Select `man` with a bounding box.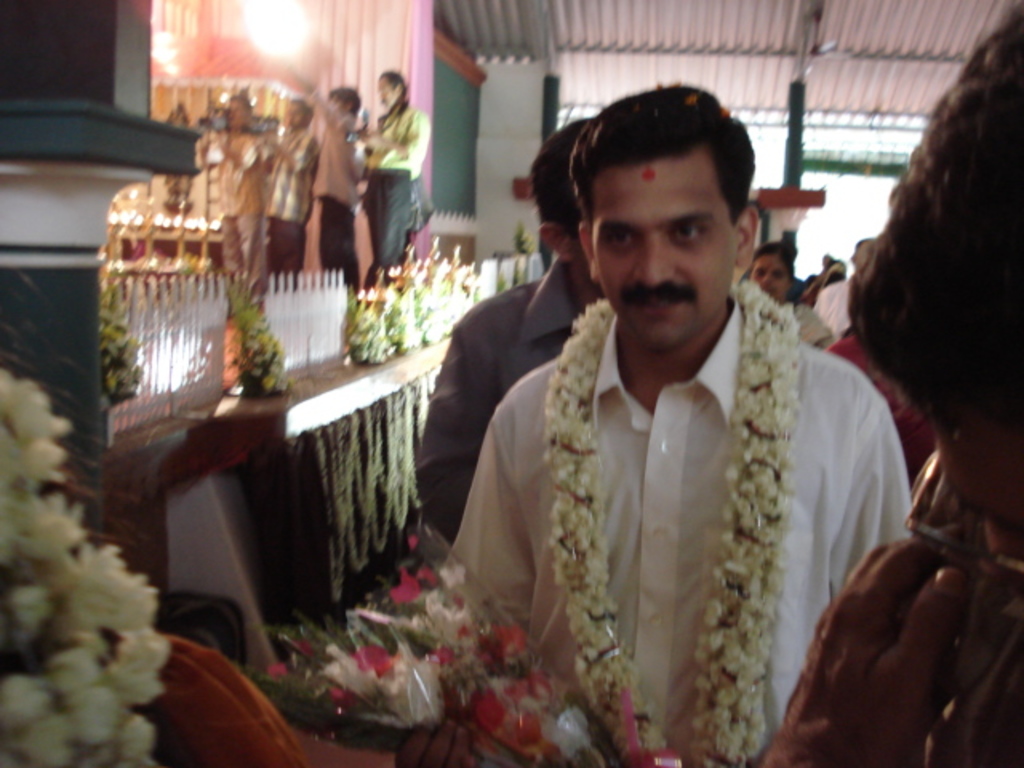
detection(368, 101, 928, 733).
